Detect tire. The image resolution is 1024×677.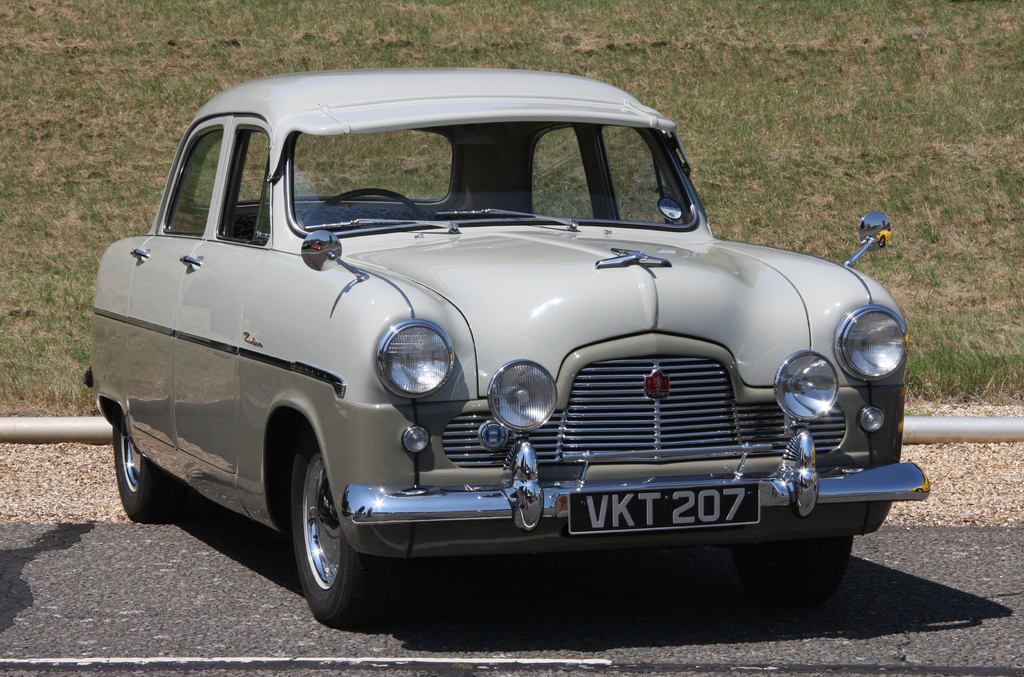
crop(115, 417, 172, 518).
